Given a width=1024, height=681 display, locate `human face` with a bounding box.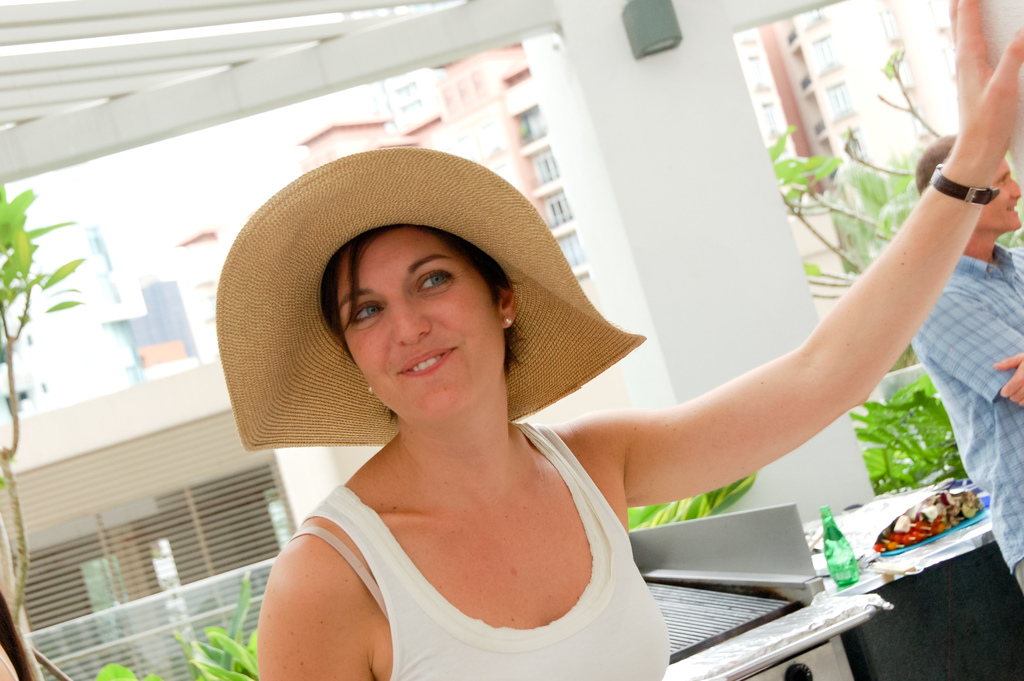
Located: [x1=344, y1=224, x2=504, y2=426].
